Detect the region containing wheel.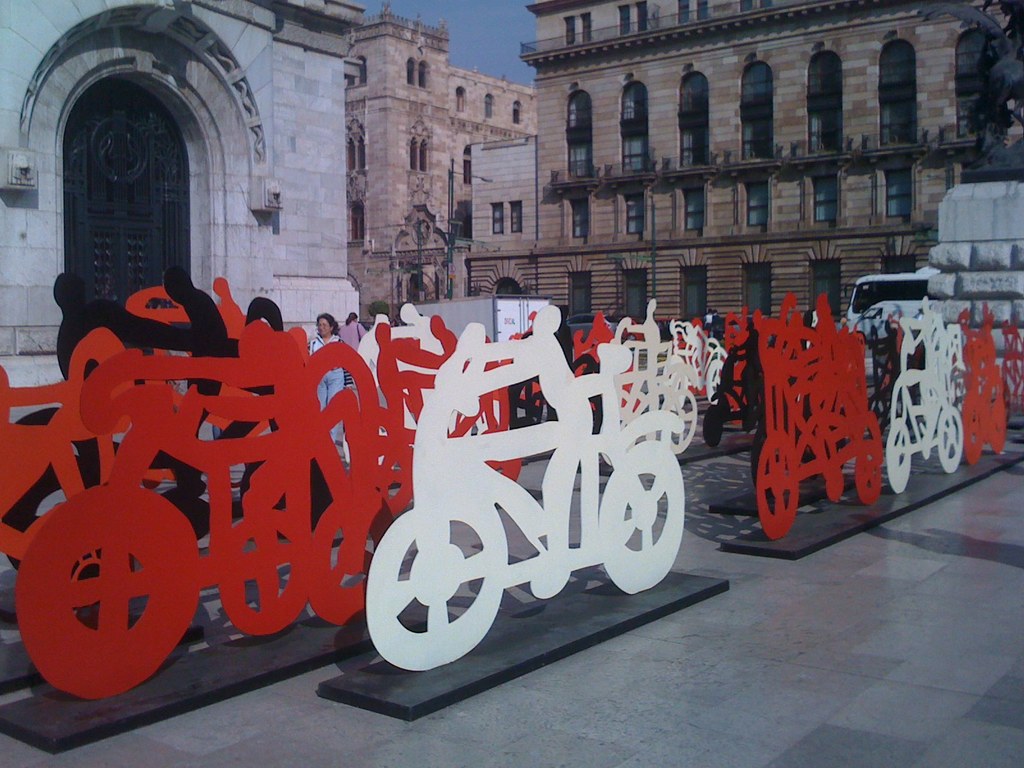
rect(938, 405, 964, 474).
